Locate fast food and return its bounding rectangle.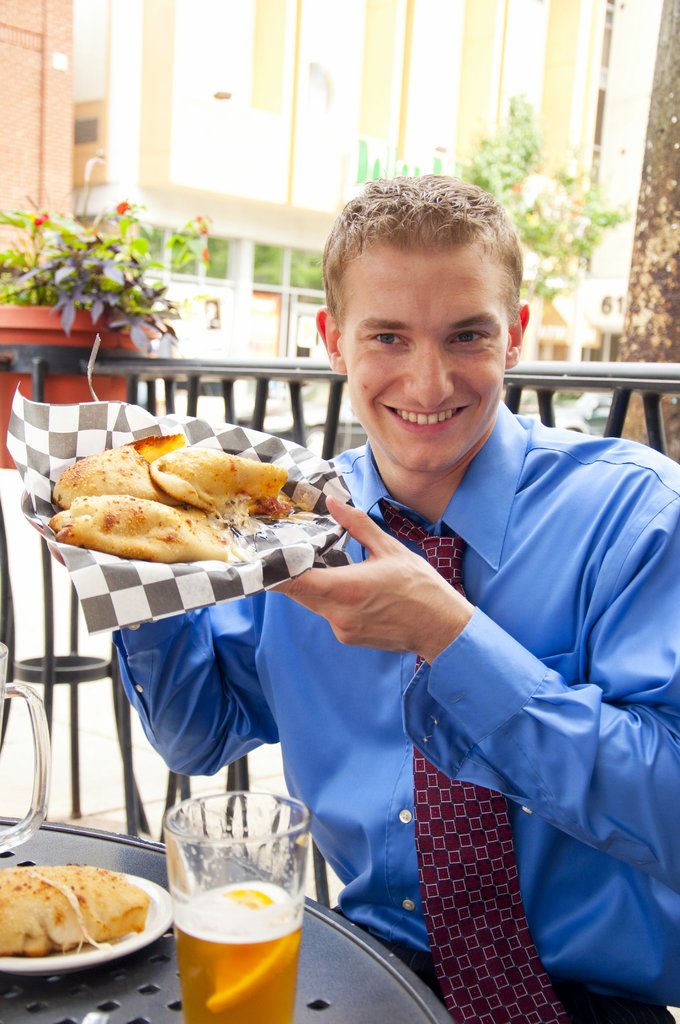
<region>38, 862, 148, 943</region>.
